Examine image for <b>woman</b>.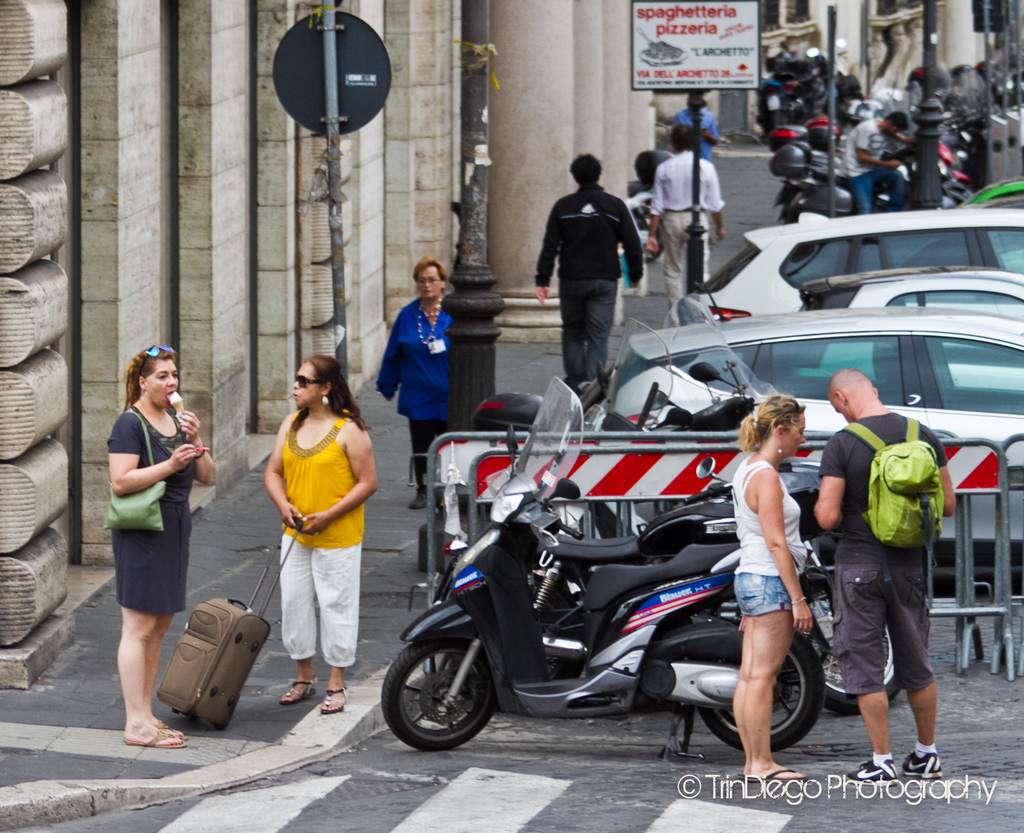
Examination result: (737, 394, 817, 786).
